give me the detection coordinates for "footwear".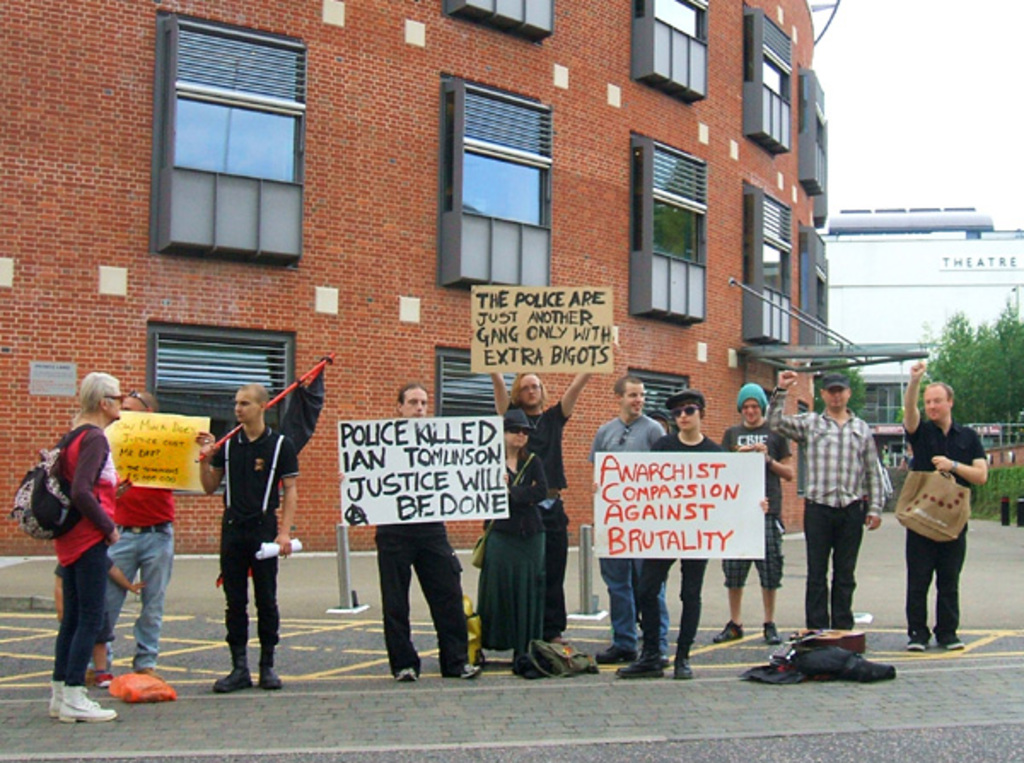
(97,671,118,684).
